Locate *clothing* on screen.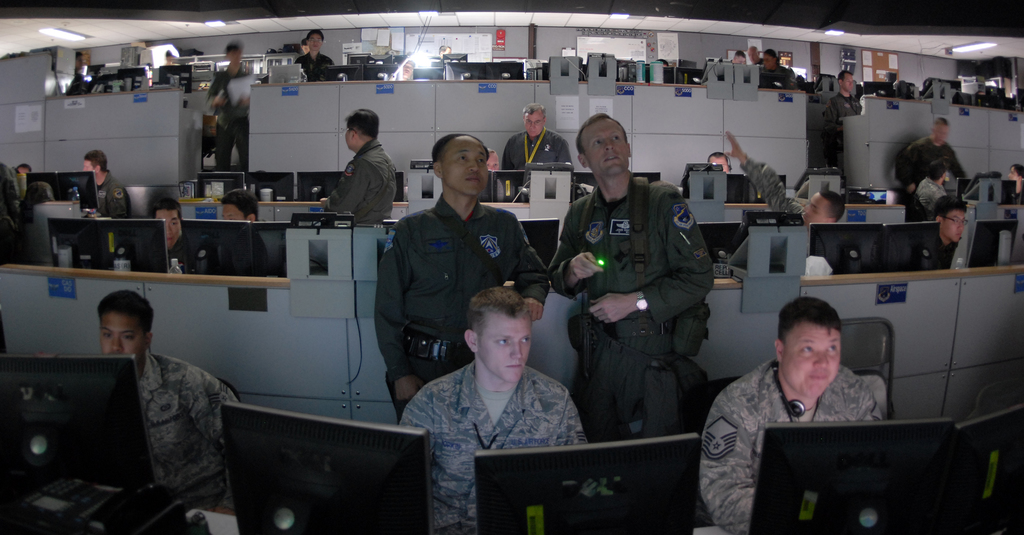
On screen at <region>893, 139, 963, 186</region>.
